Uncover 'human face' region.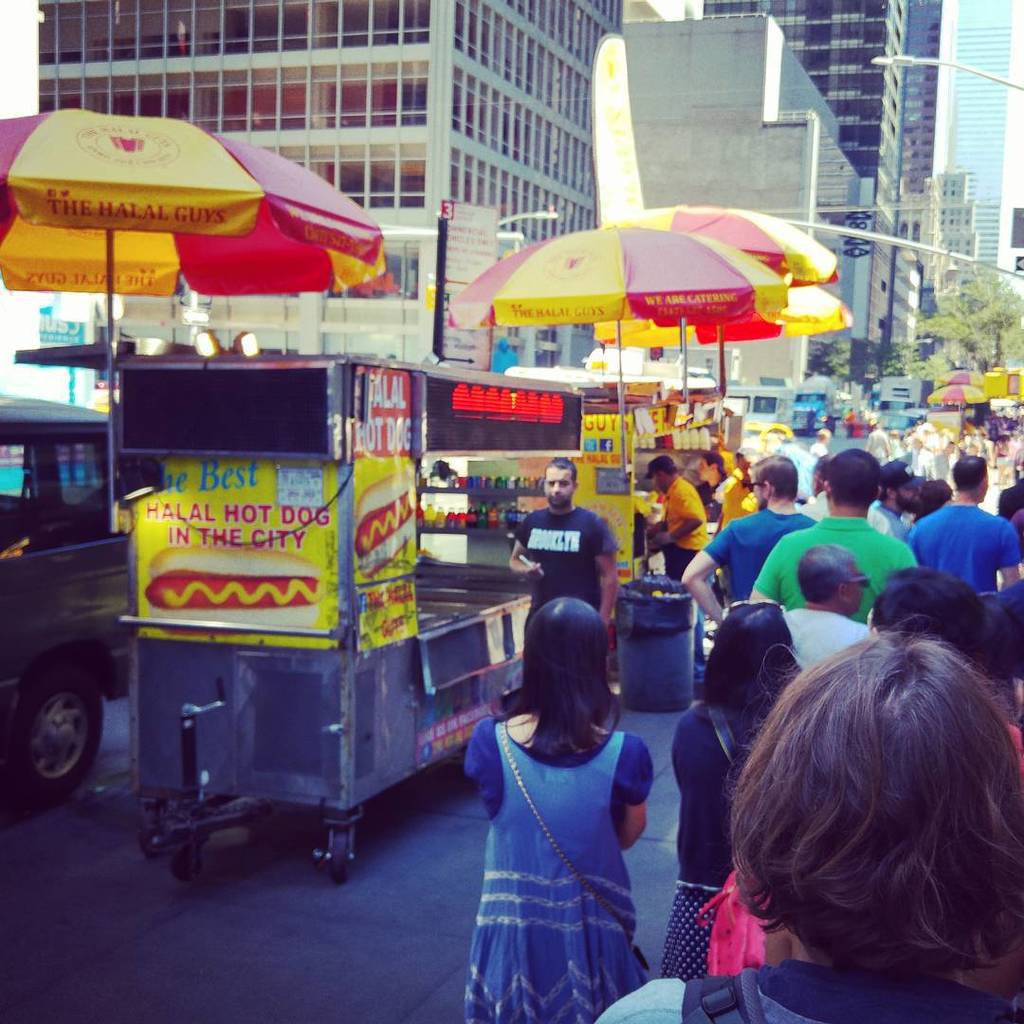
Uncovered: bbox(542, 468, 573, 503).
